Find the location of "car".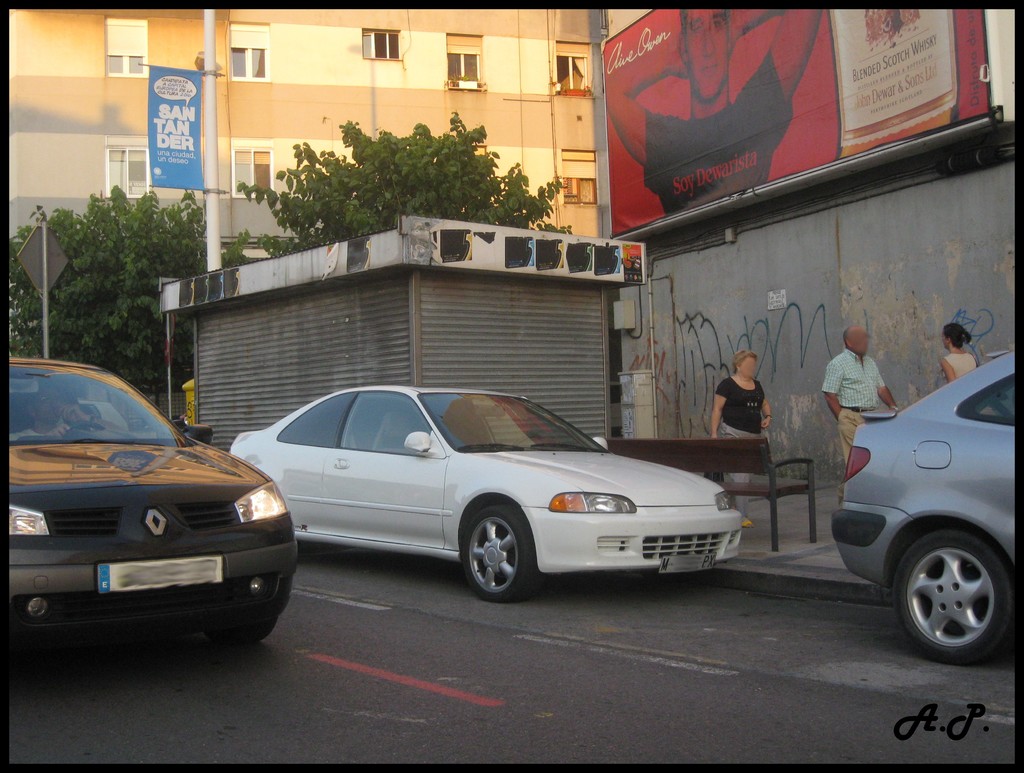
Location: detection(8, 355, 298, 655).
